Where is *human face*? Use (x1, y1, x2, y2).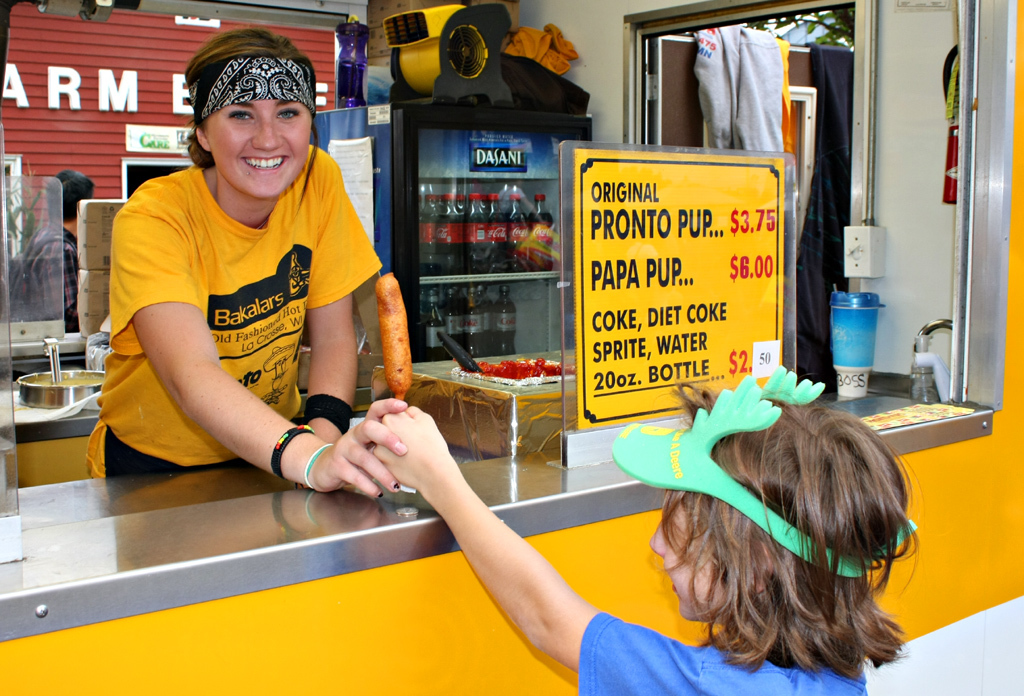
(201, 94, 313, 203).
